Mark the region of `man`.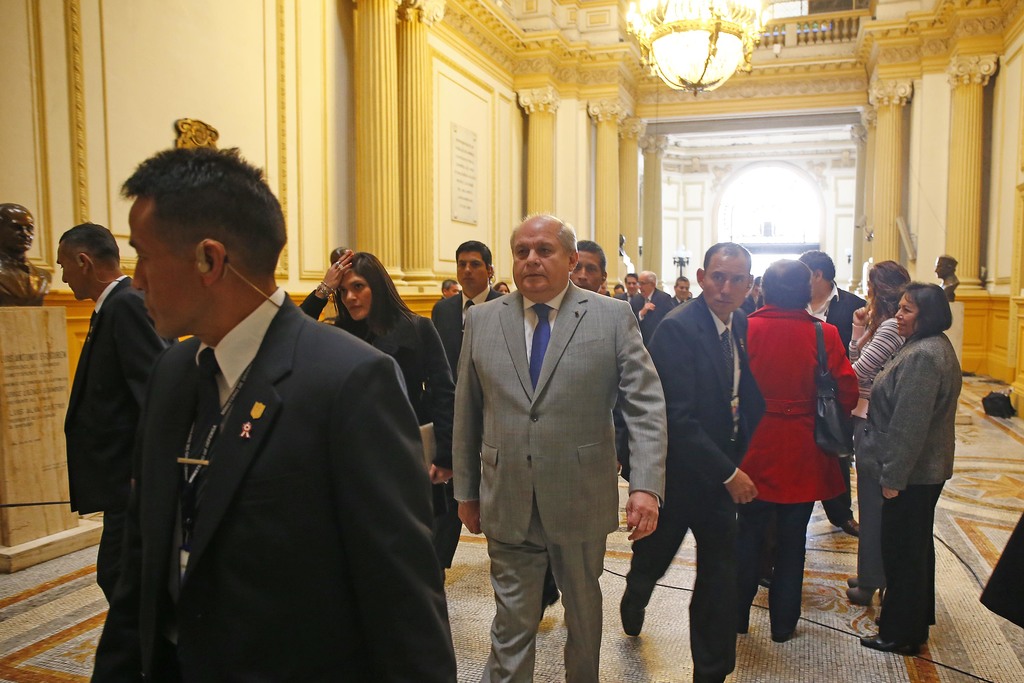
Region: (x1=671, y1=277, x2=687, y2=303).
